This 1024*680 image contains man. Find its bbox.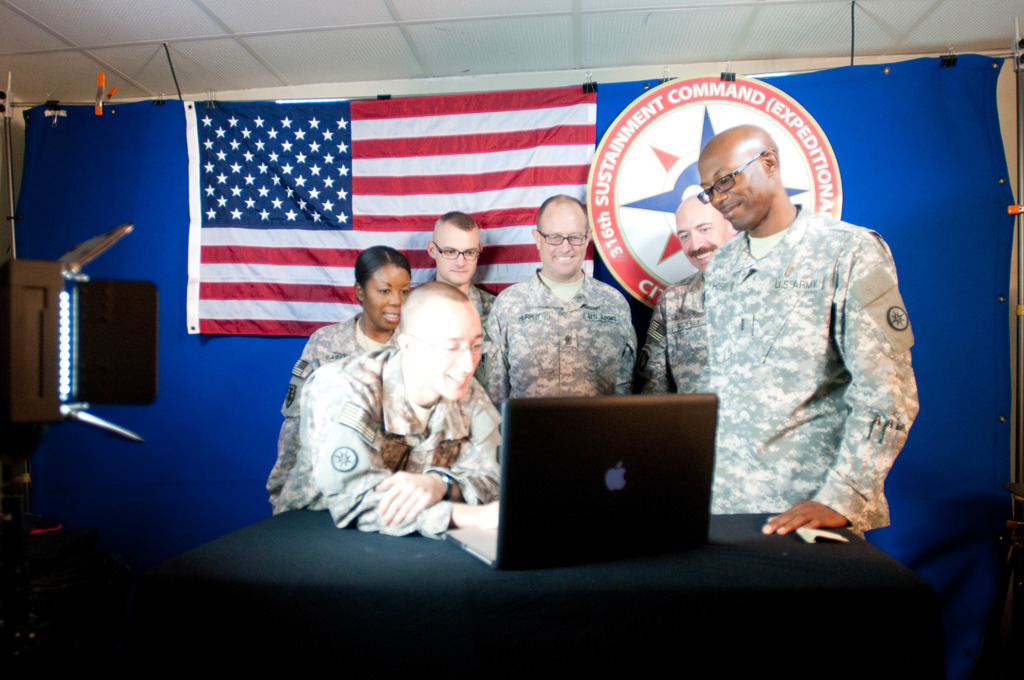
detection(646, 195, 737, 397).
